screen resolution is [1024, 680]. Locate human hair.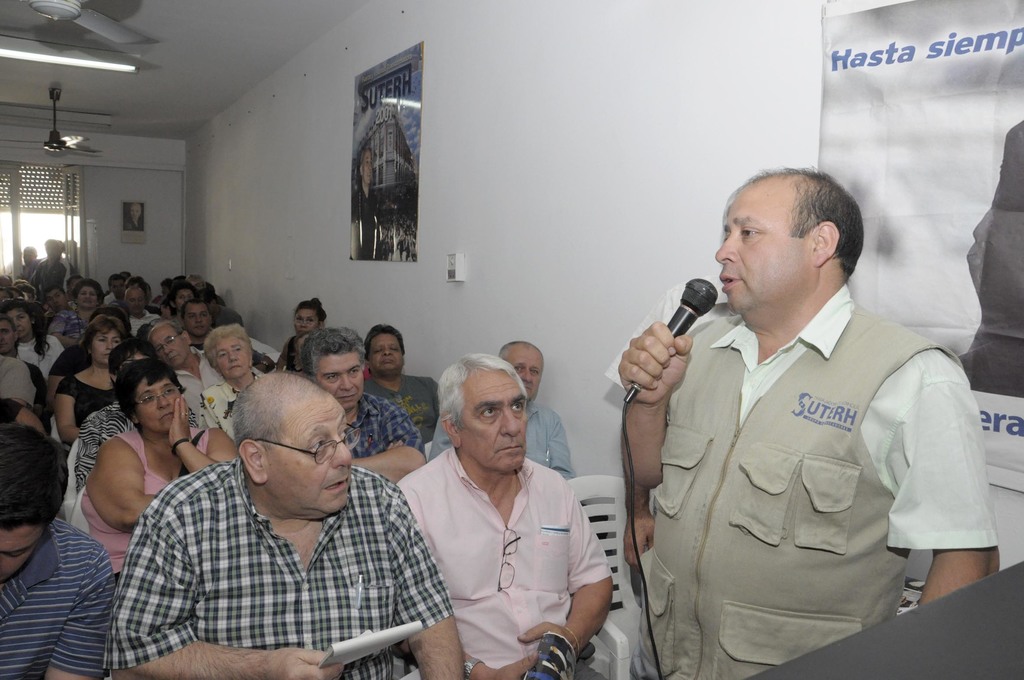
x1=715, y1=169, x2=872, y2=297.
